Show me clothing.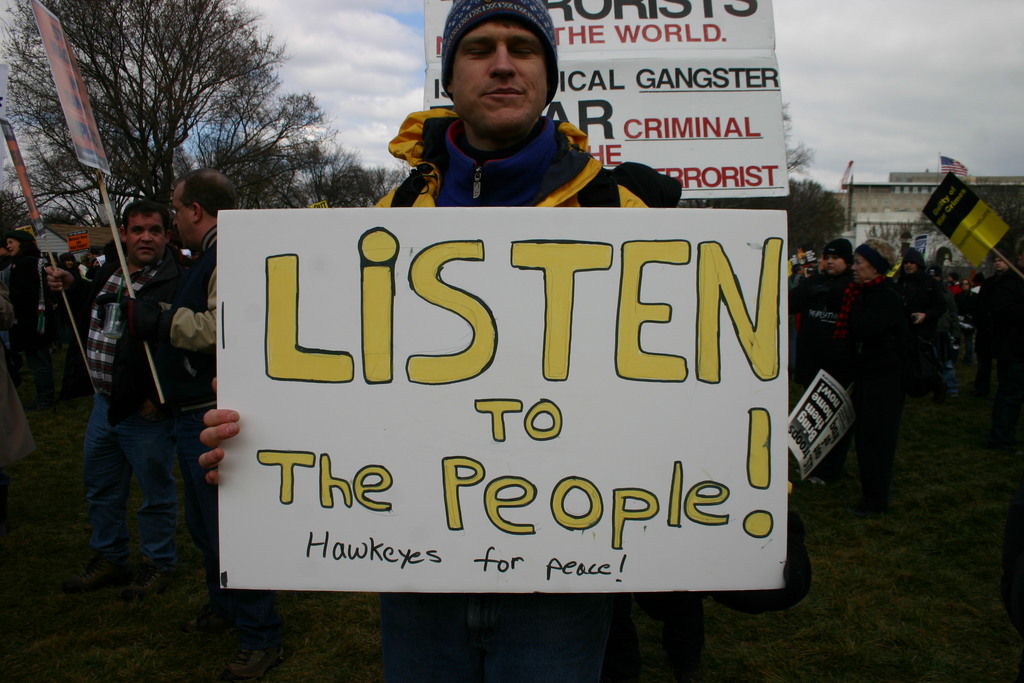
clothing is here: {"left": 366, "top": 113, "right": 672, "bottom": 682}.
